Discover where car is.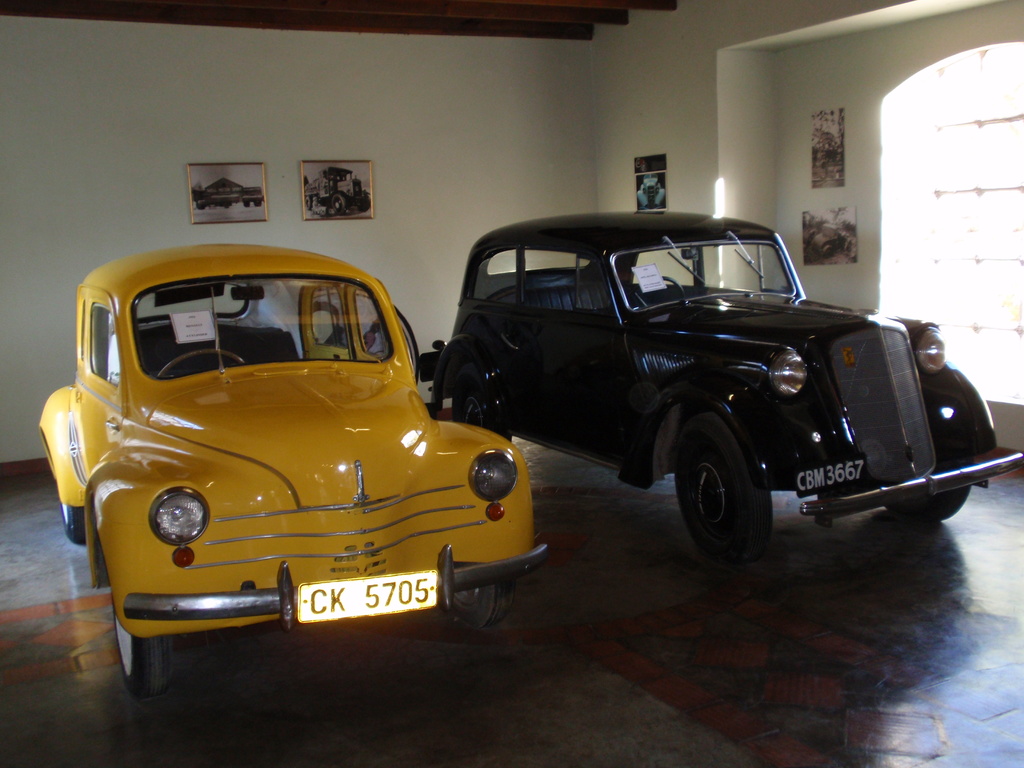
Discovered at <bbox>420, 205, 1023, 555</bbox>.
